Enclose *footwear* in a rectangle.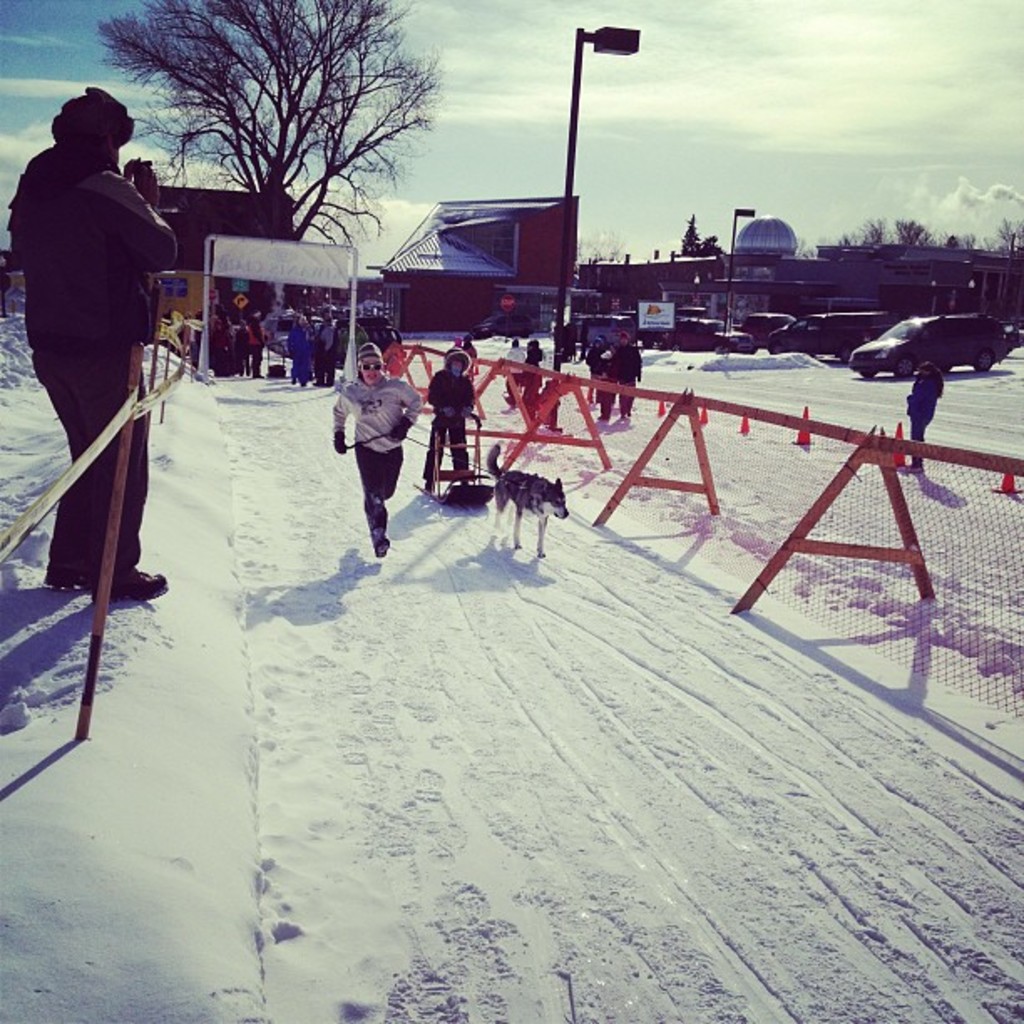
BBox(371, 532, 390, 556).
